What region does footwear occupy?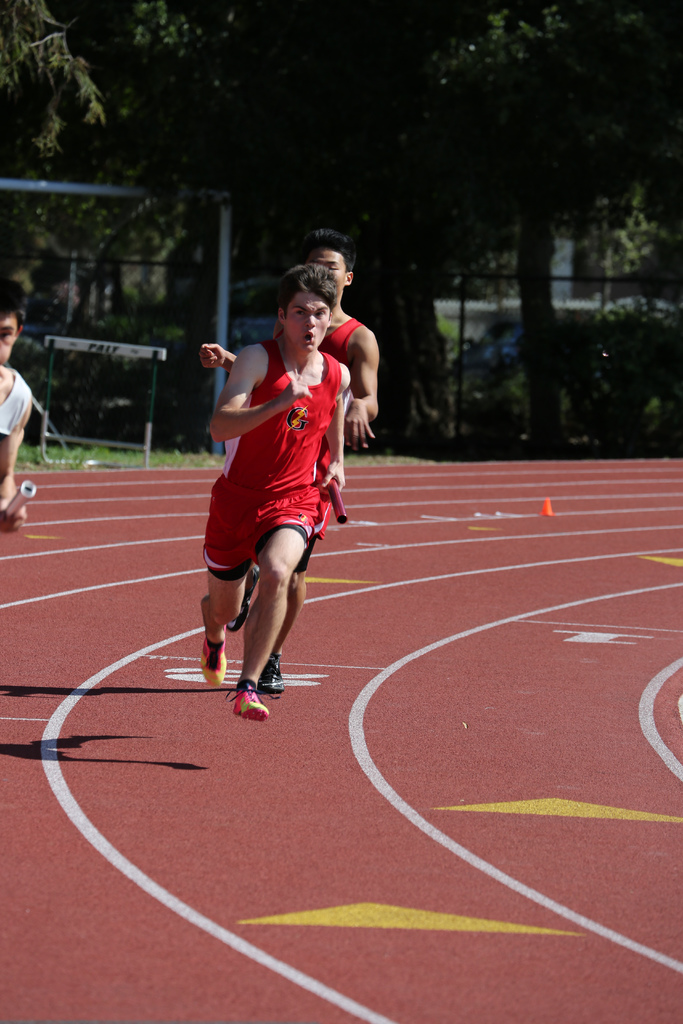
box=[259, 657, 285, 696].
